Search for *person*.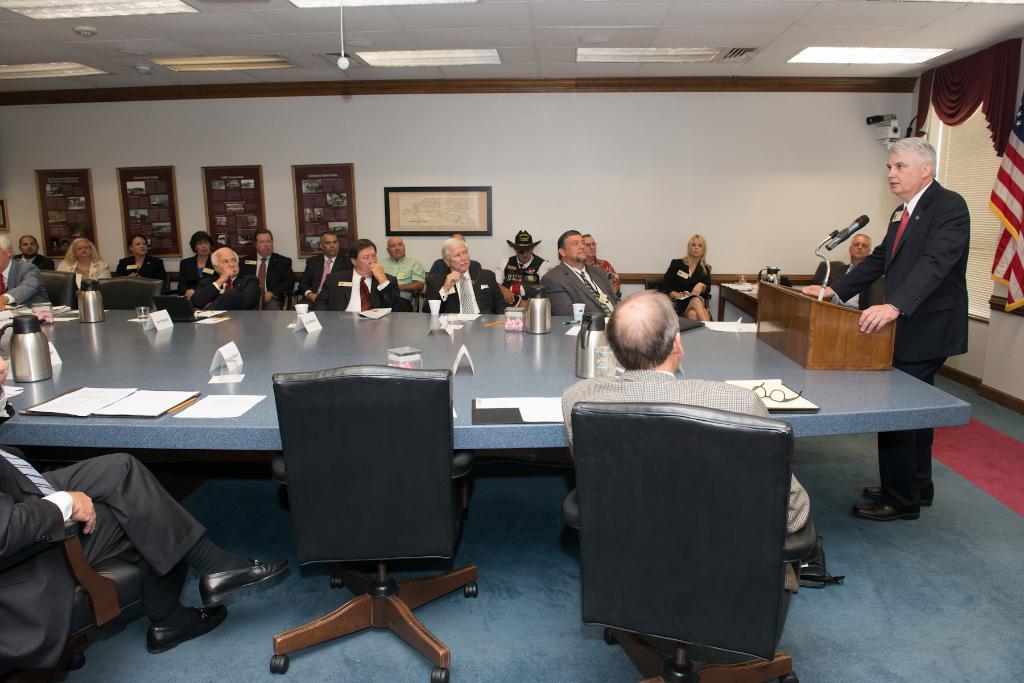
Found at locate(568, 286, 839, 570).
